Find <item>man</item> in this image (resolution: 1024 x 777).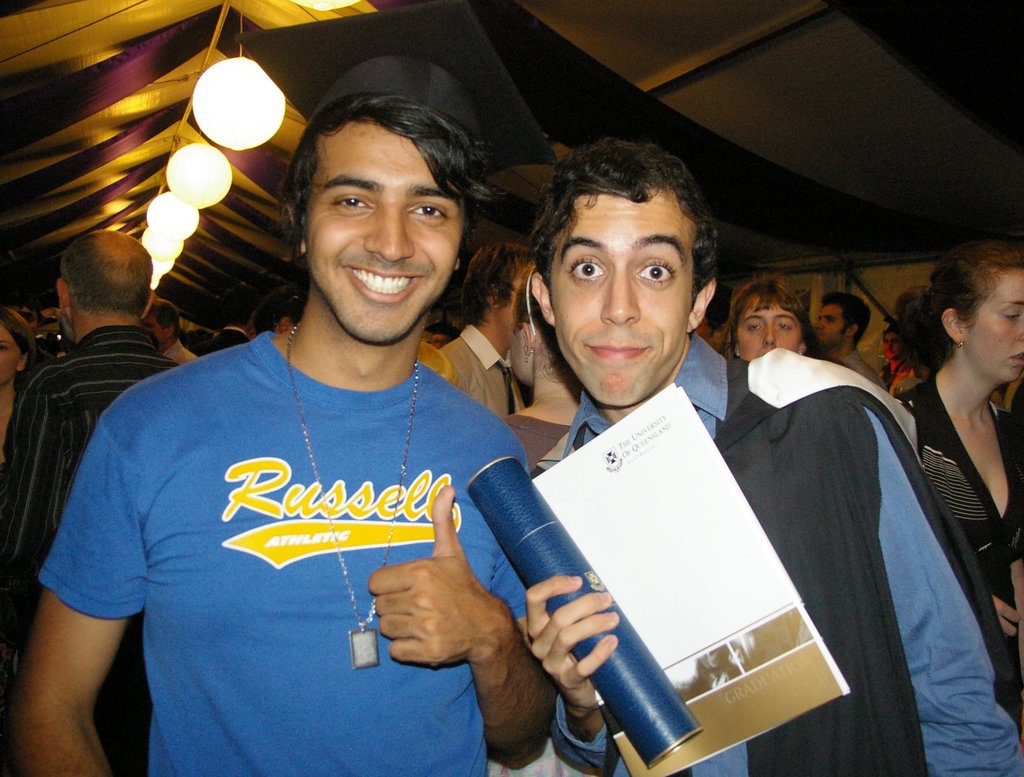
locate(0, 224, 189, 776).
